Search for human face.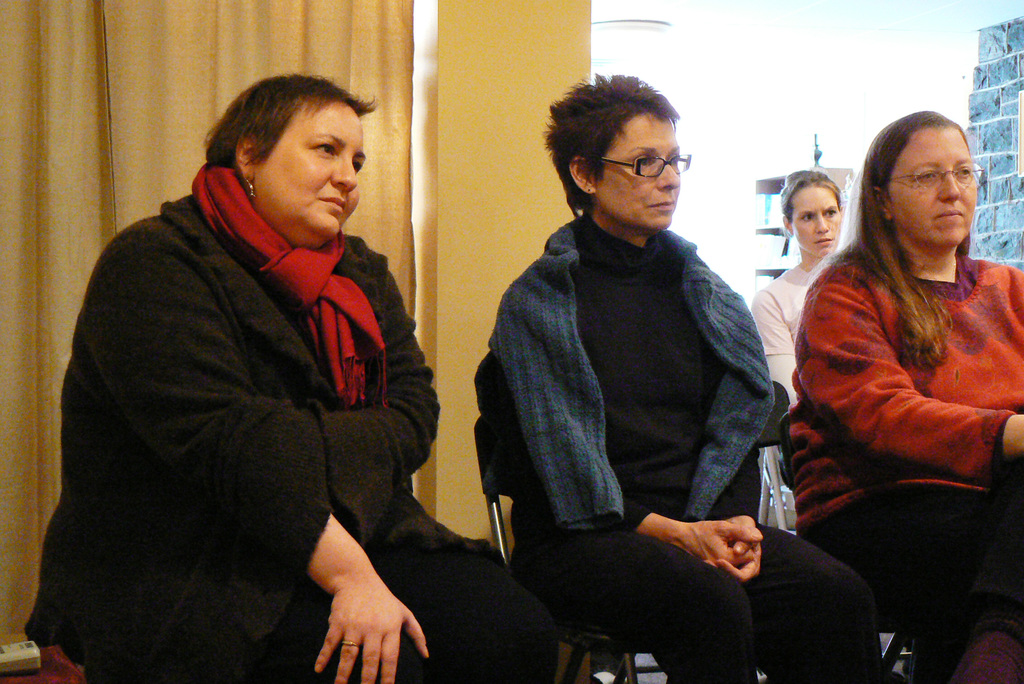
Found at pyautogui.locateOnScreen(595, 116, 684, 231).
